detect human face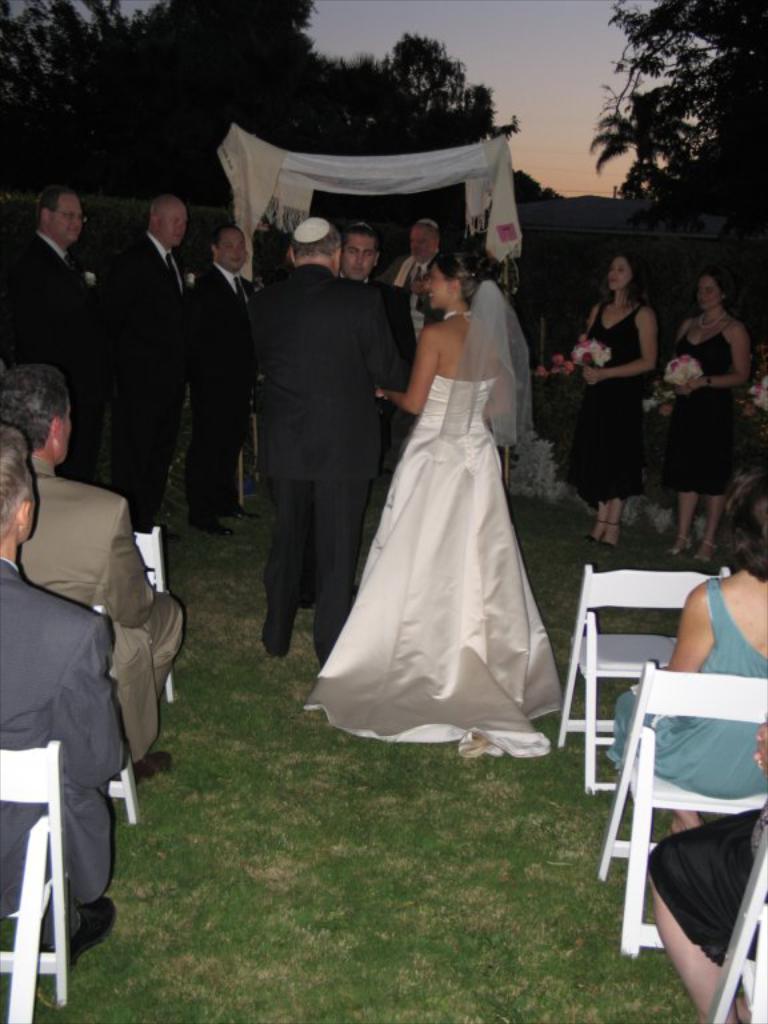
(343, 235, 376, 276)
